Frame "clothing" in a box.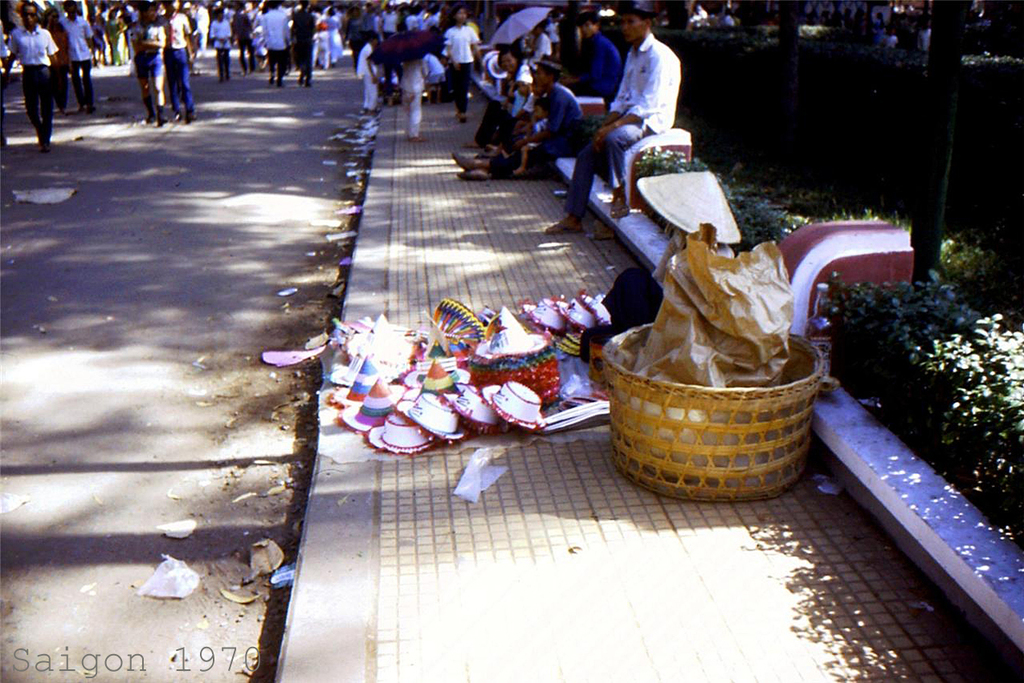
161, 7, 201, 114.
